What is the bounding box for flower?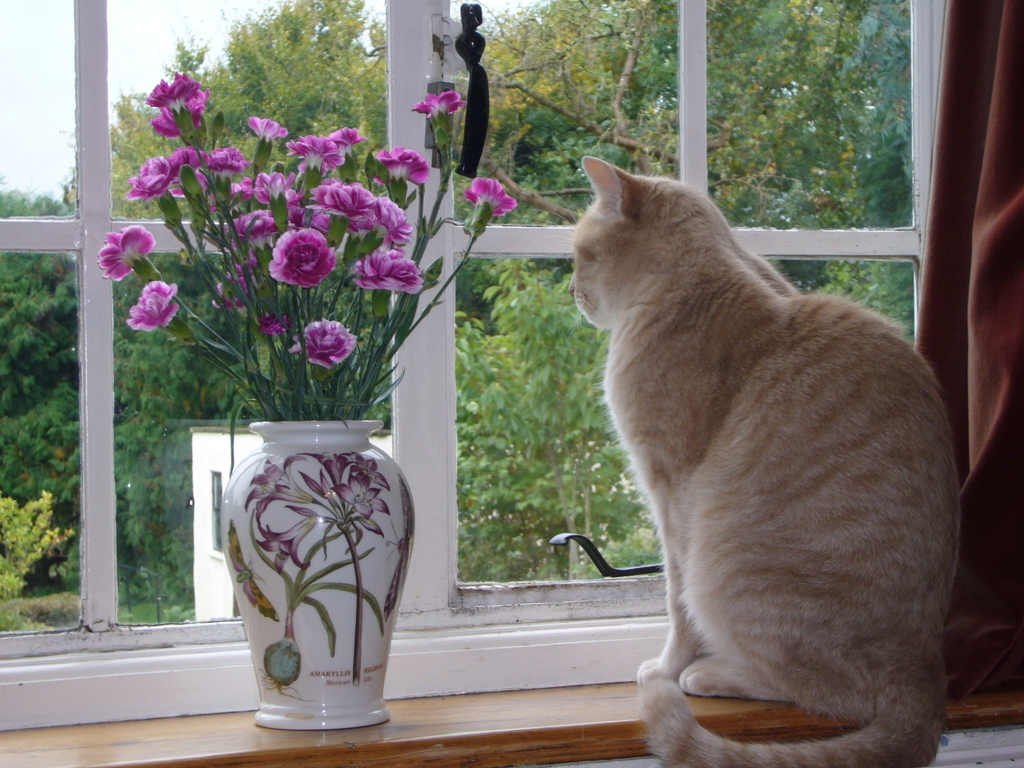
<region>292, 131, 358, 166</region>.
